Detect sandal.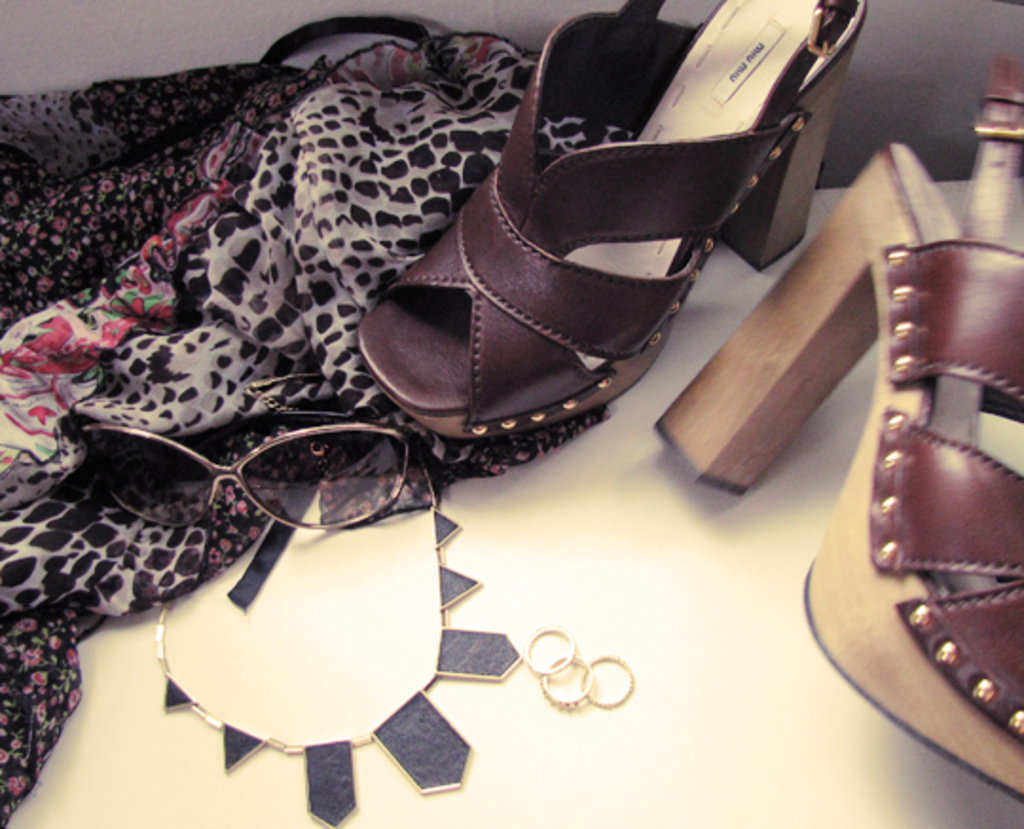
Detected at (x1=647, y1=51, x2=1022, y2=802).
